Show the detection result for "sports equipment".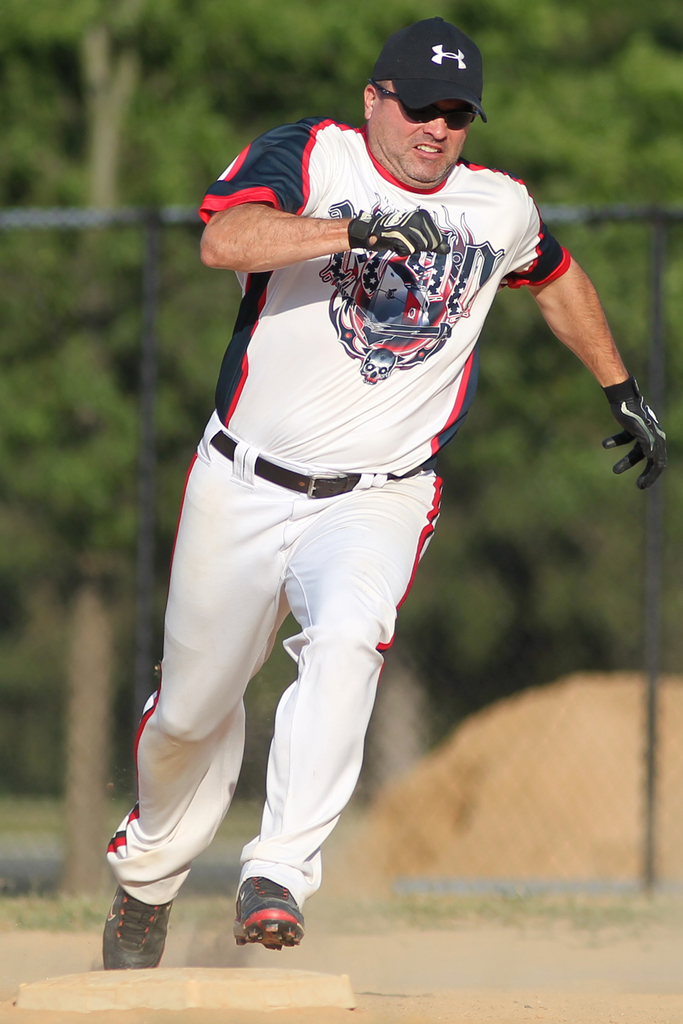
x1=105 y1=886 x2=175 y2=970.
